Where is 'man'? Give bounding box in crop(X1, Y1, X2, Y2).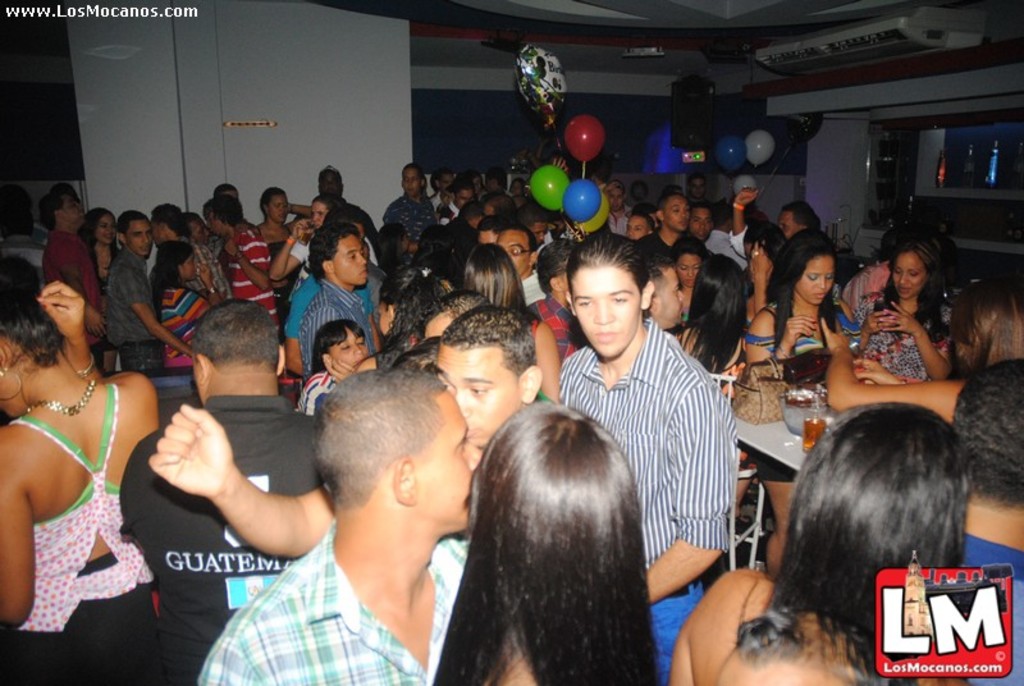
crop(124, 299, 338, 654).
